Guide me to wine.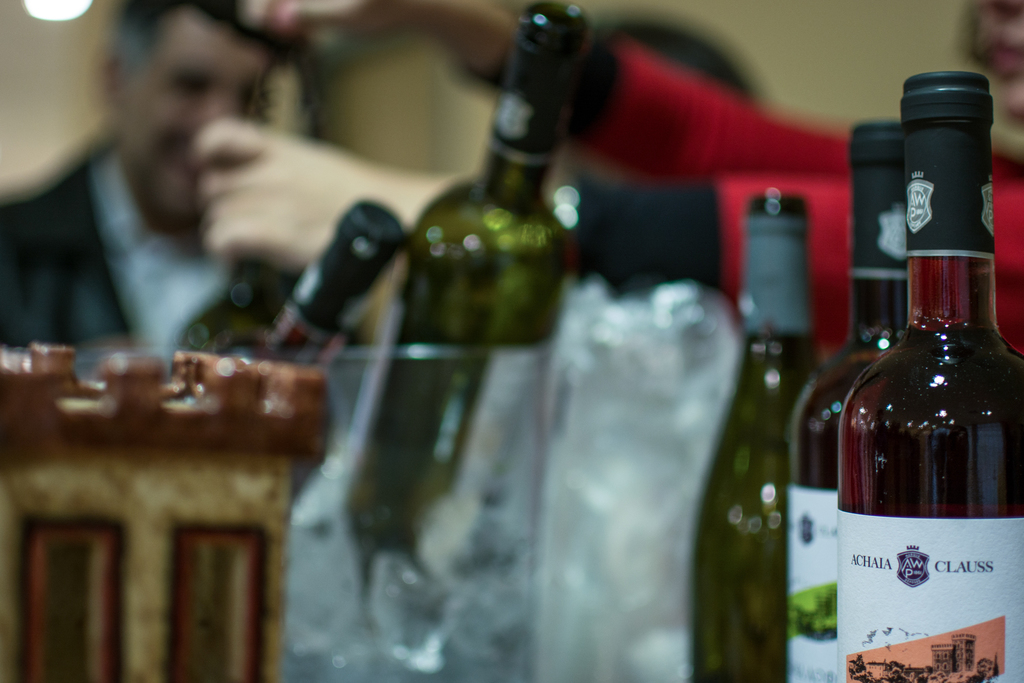
Guidance: box(837, 83, 1009, 652).
